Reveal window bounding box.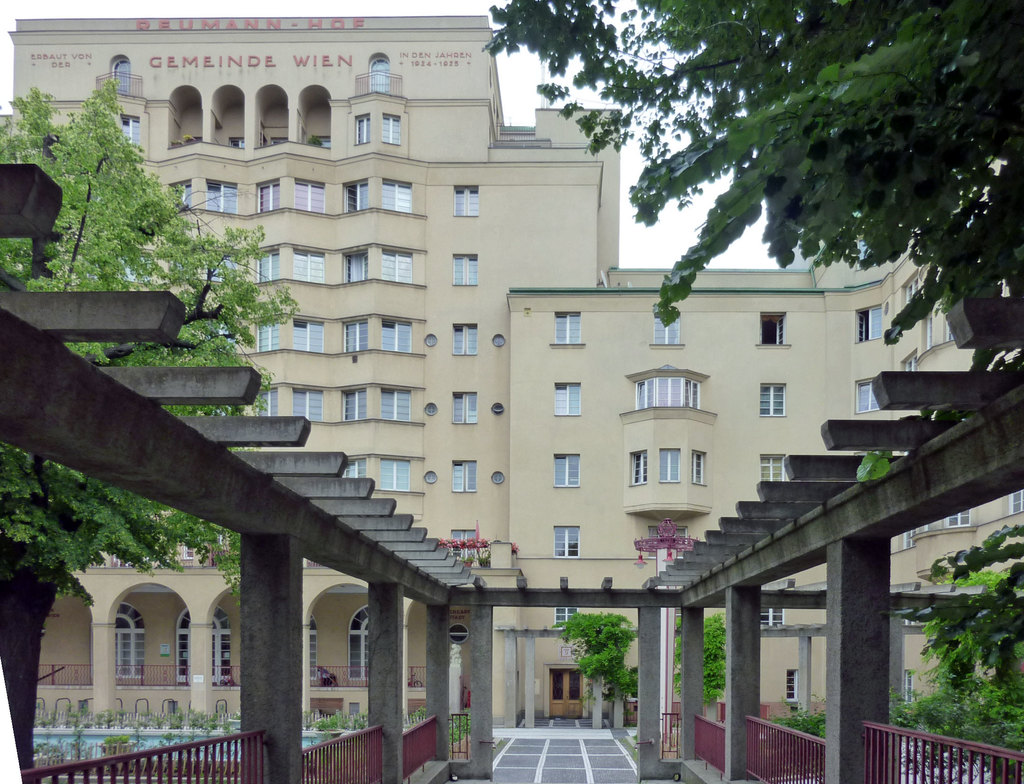
Revealed: [785,667,797,702].
